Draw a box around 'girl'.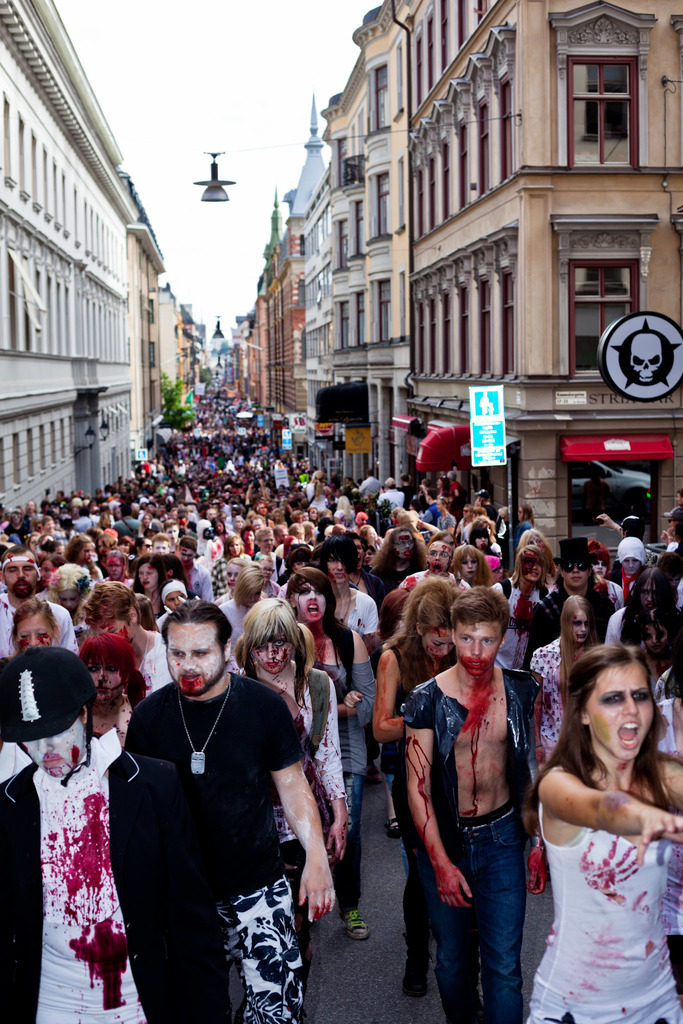
x1=448 y1=545 x2=484 y2=588.
